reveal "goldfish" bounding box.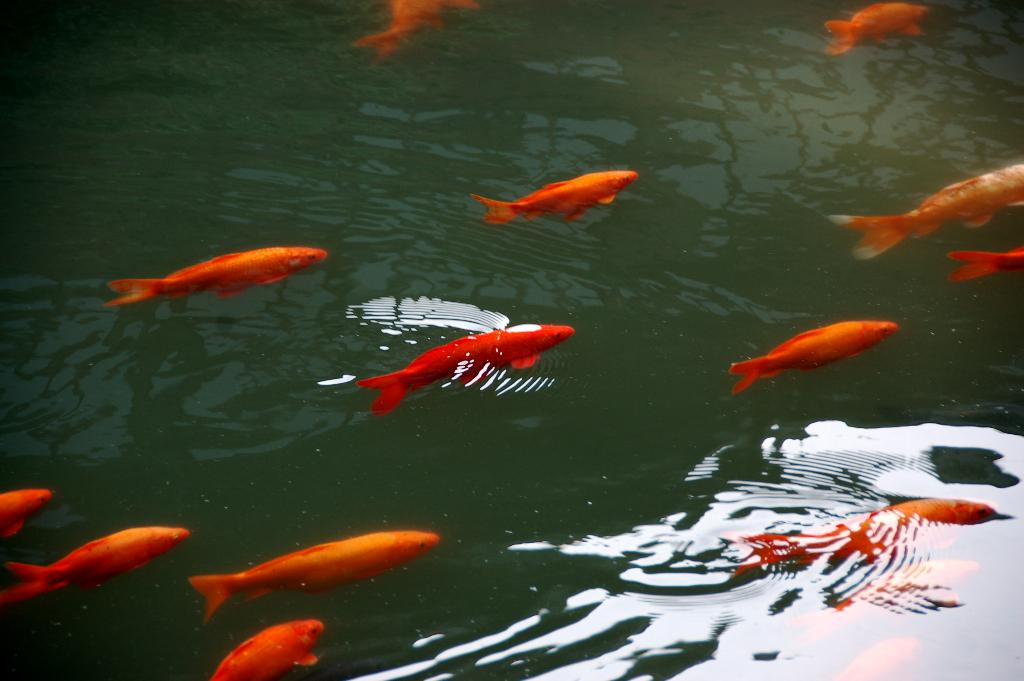
Revealed: locate(473, 168, 637, 224).
